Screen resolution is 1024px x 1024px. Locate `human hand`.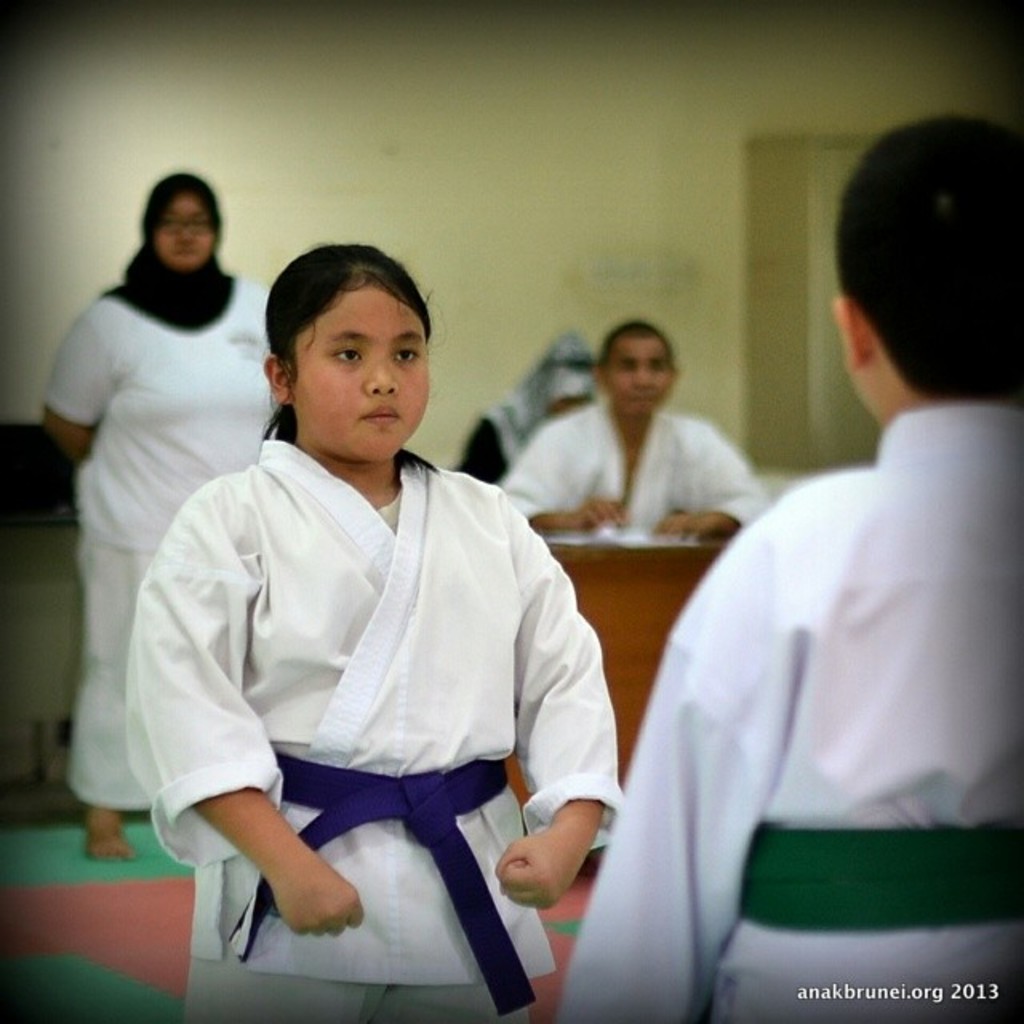
rect(501, 803, 624, 925).
